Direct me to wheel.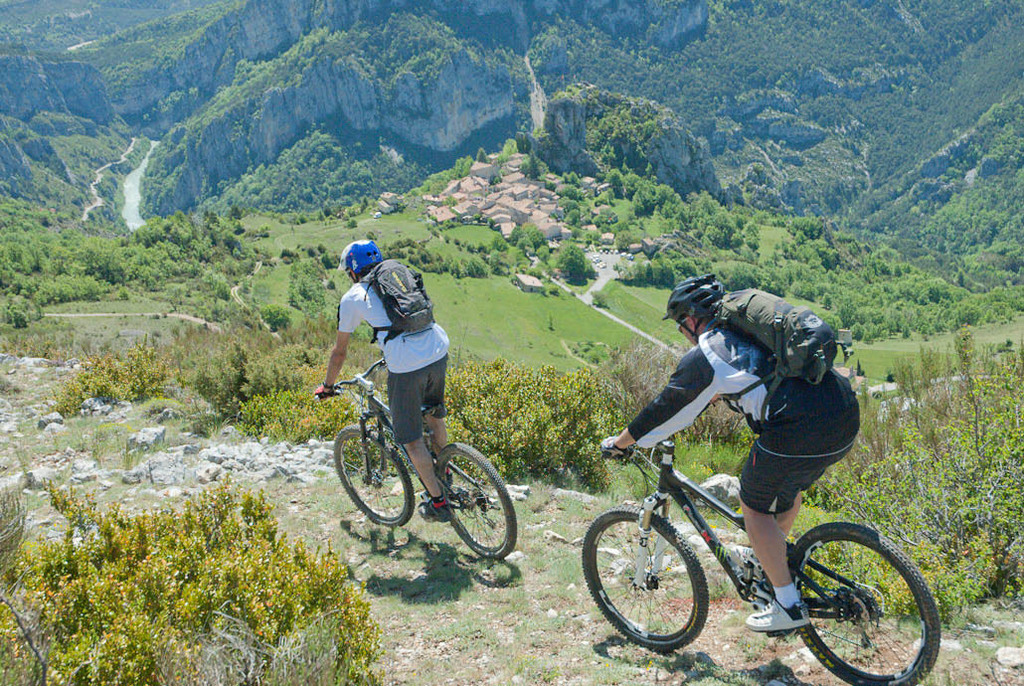
Direction: detection(581, 506, 707, 654).
